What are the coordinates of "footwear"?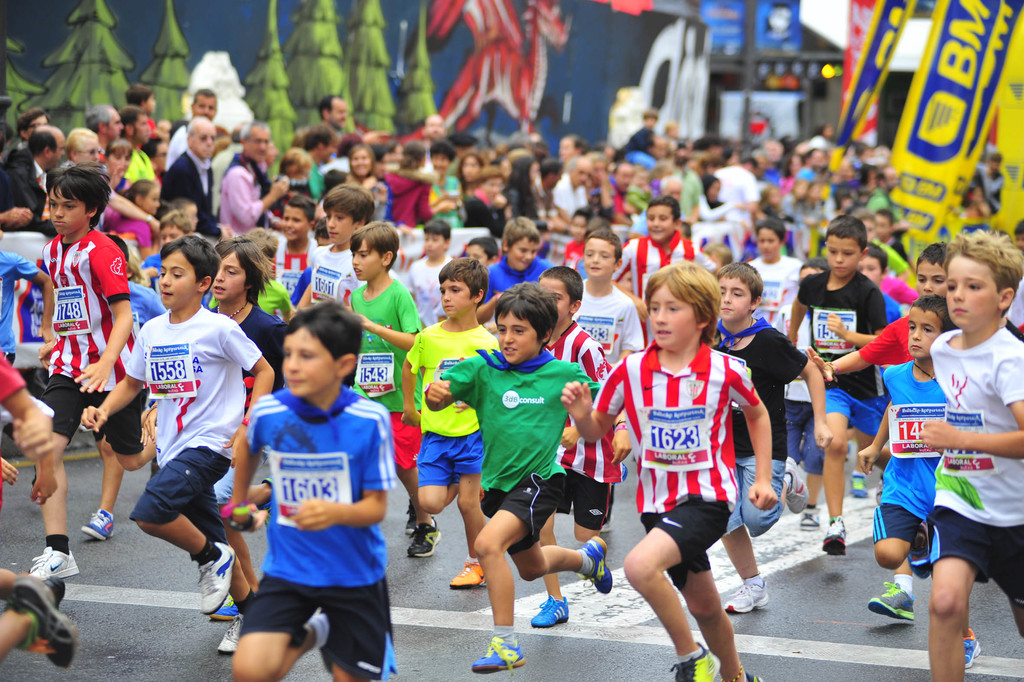
[668,645,719,681].
